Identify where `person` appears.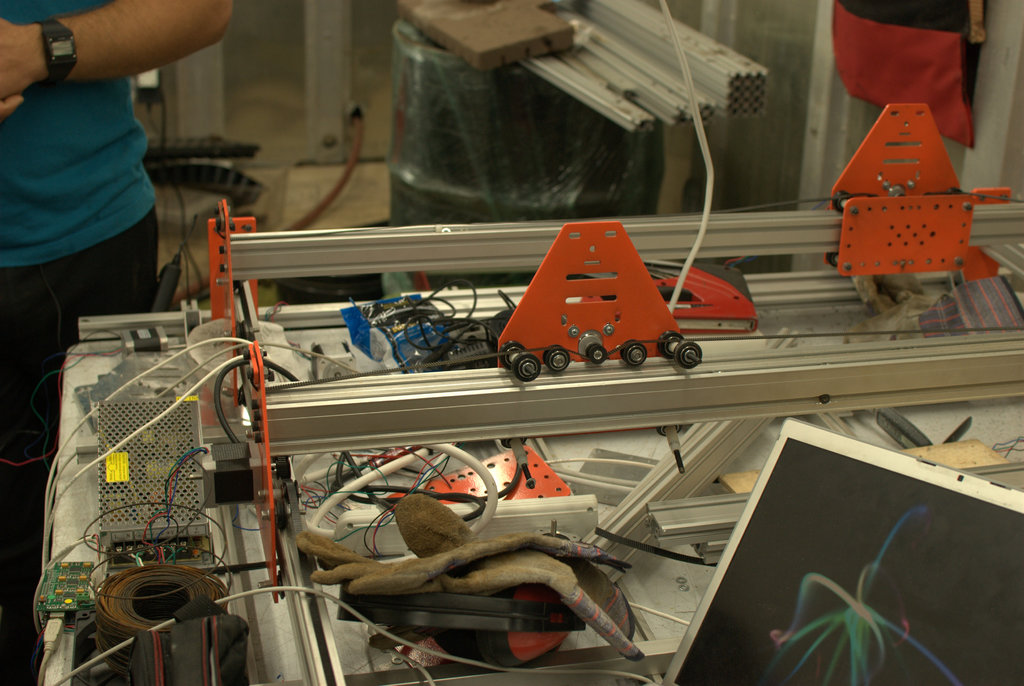
Appears at (0,0,233,685).
